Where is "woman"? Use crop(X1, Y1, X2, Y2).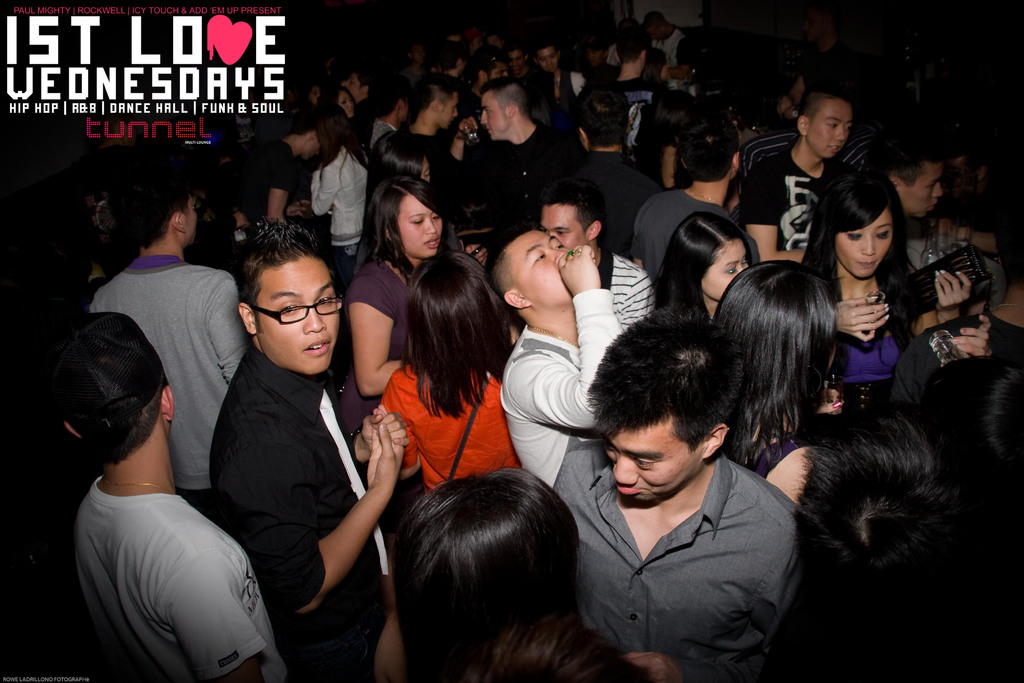
crop(647, 210, 761, 320).
